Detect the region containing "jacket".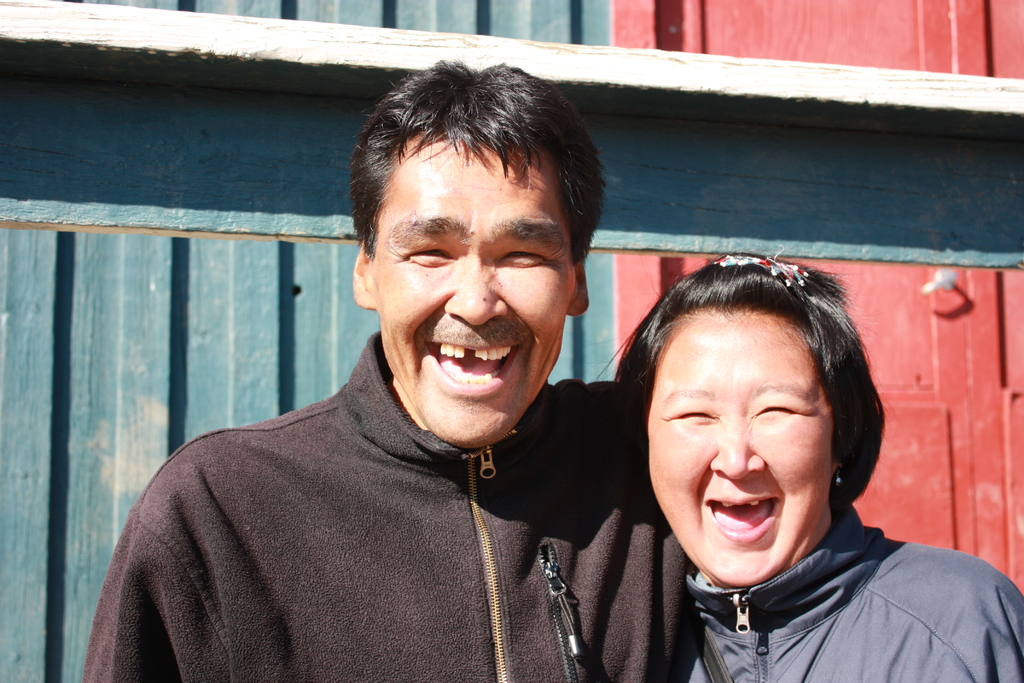
rect(60, 308, 705, 680).
